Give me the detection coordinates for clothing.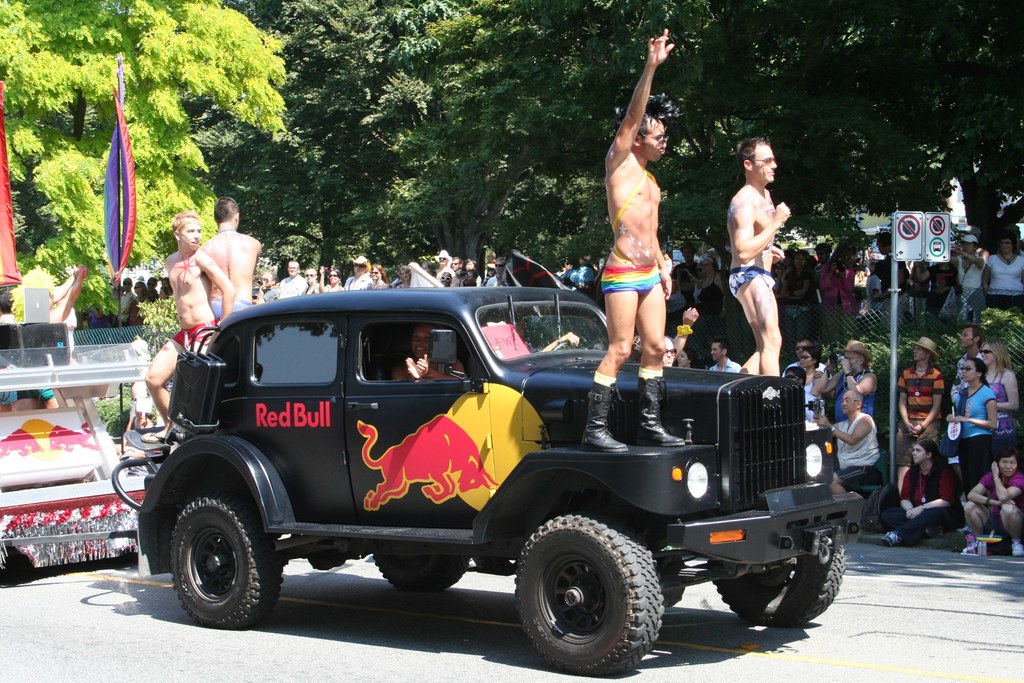
region(827, 262, 867, 331).
